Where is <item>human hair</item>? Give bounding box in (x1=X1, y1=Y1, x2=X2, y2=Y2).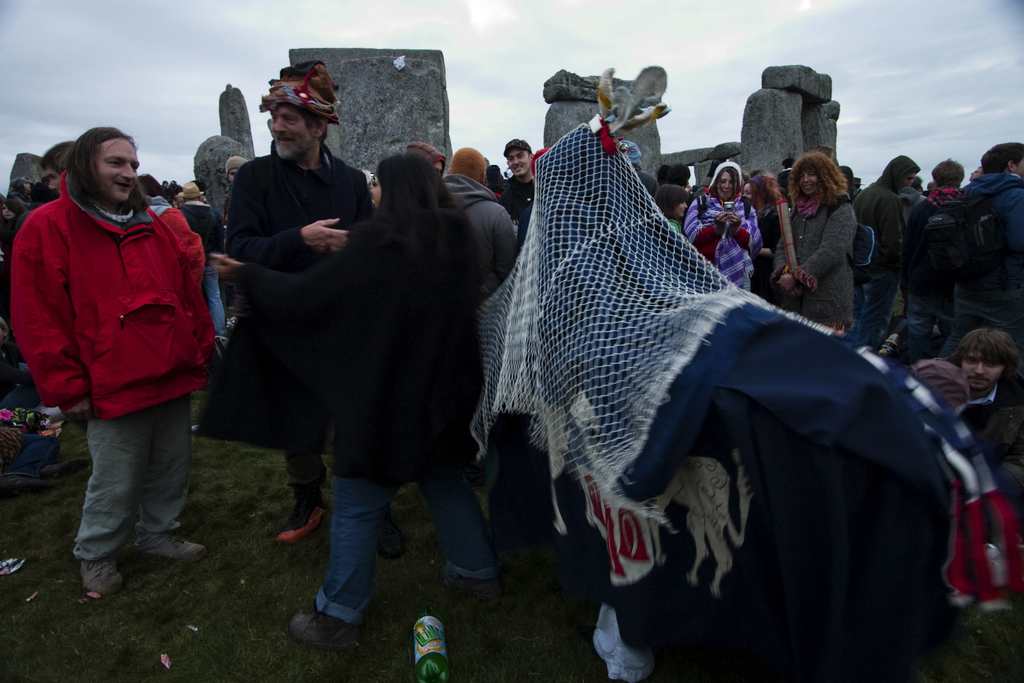
(x1=38, y1=138, x2=72, y2=174).
